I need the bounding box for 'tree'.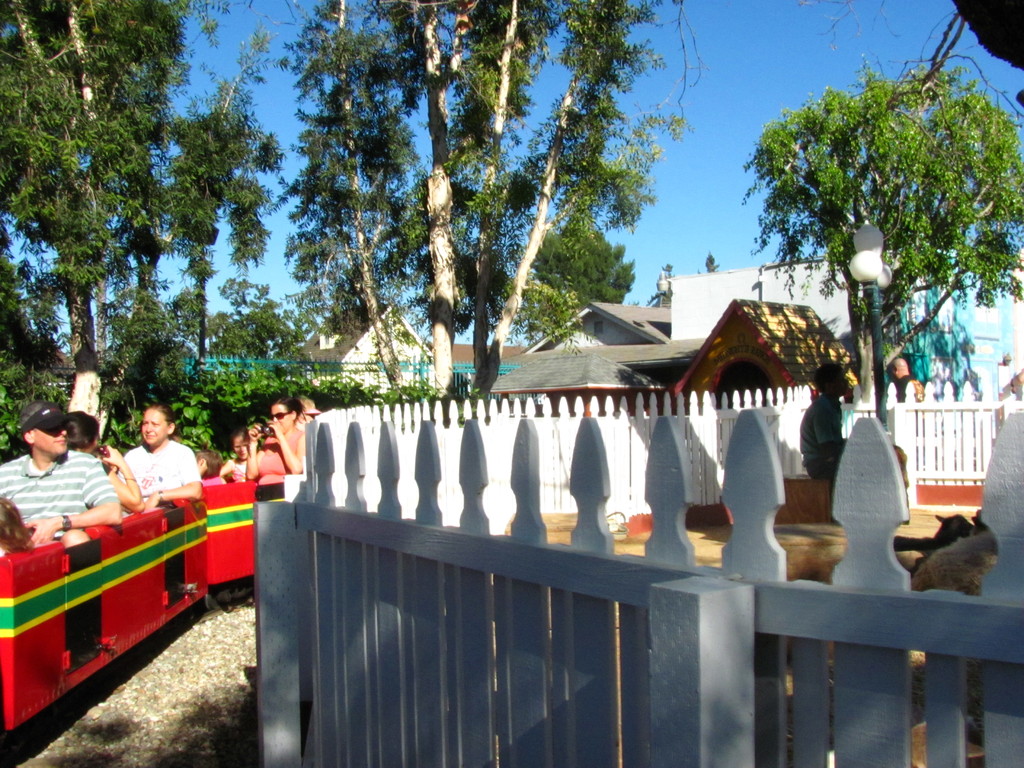
Here it is: box(0, 8, 310, 427).
